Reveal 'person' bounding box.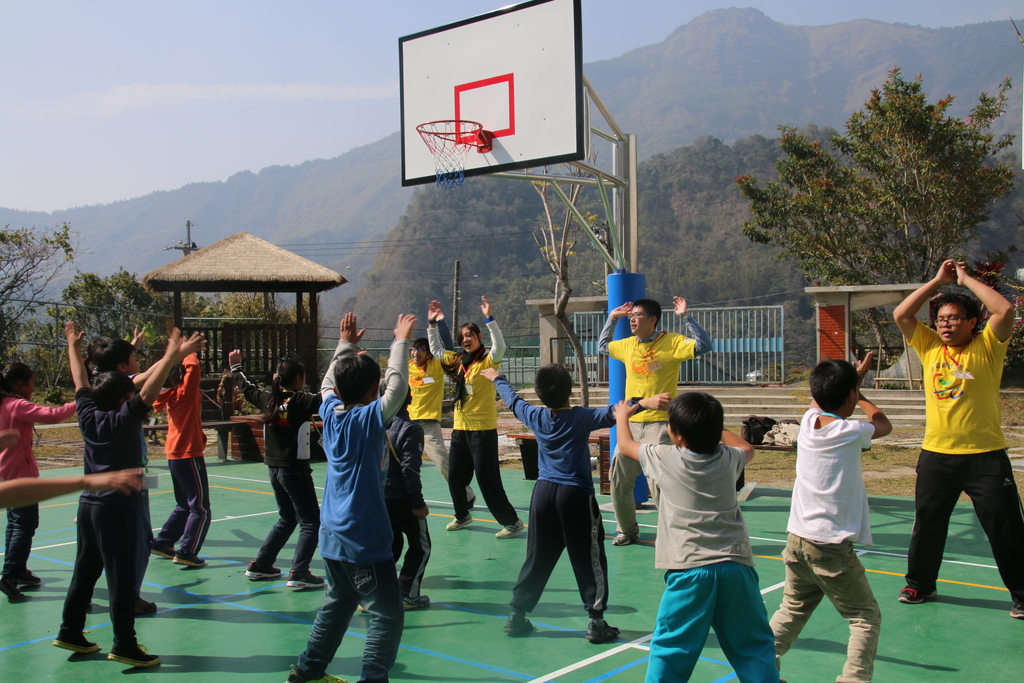
Revealed: detection(465, 352, 672, 641).
